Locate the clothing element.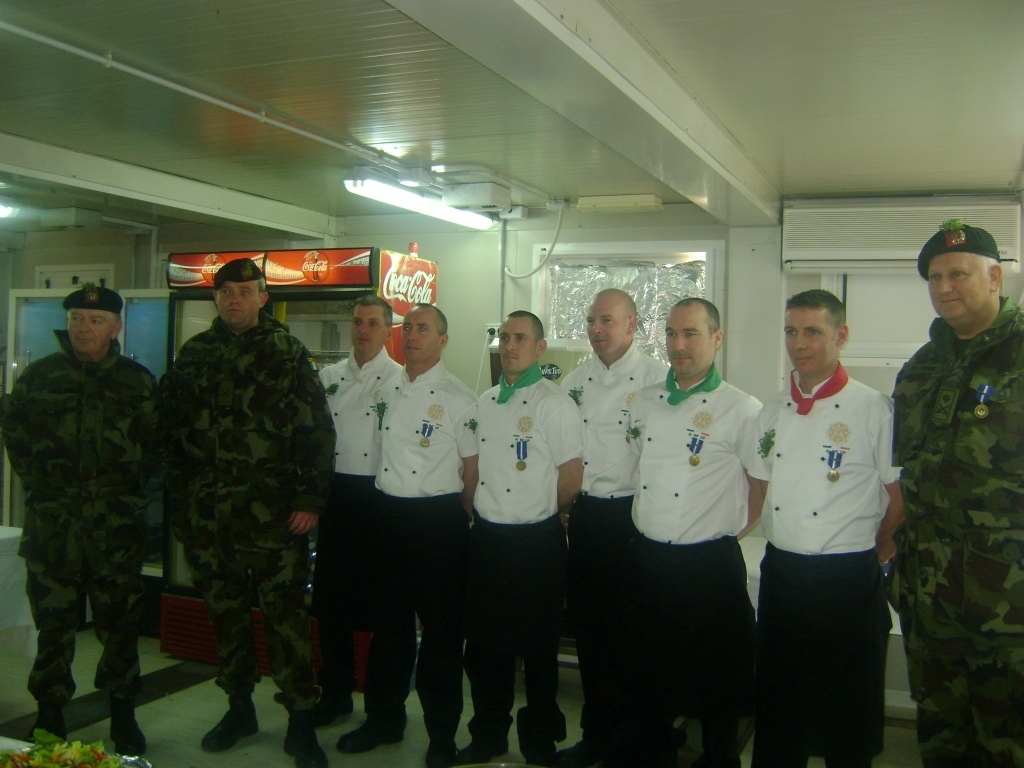
Element bbox: <region>315, 345, 401, 700</region>.
